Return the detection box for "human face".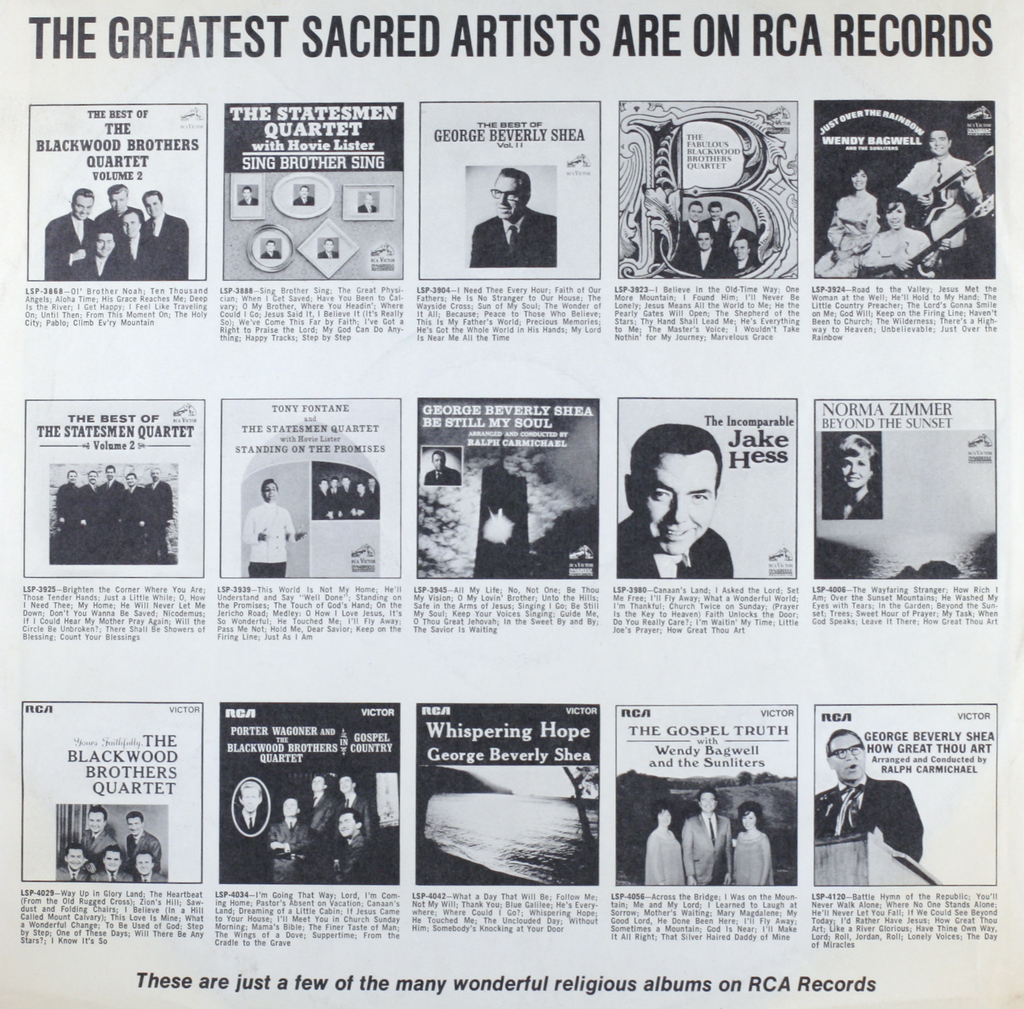
x1=700 y1=789 x2=715 y2=814.
